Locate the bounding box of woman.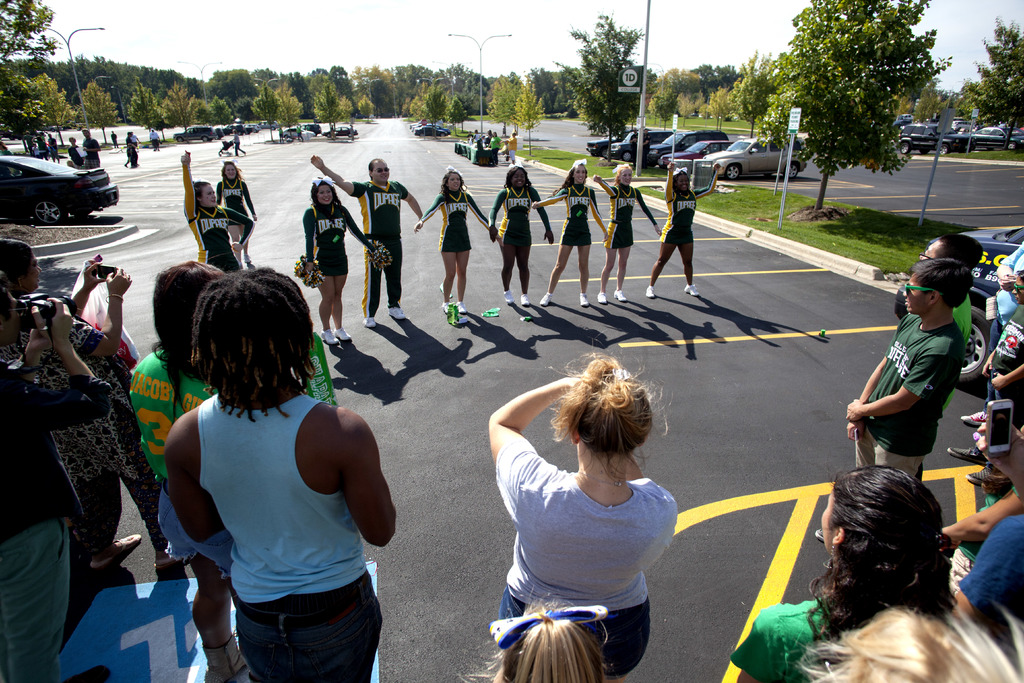
Bounding box: bbox=[729, 470, 955, 682].
